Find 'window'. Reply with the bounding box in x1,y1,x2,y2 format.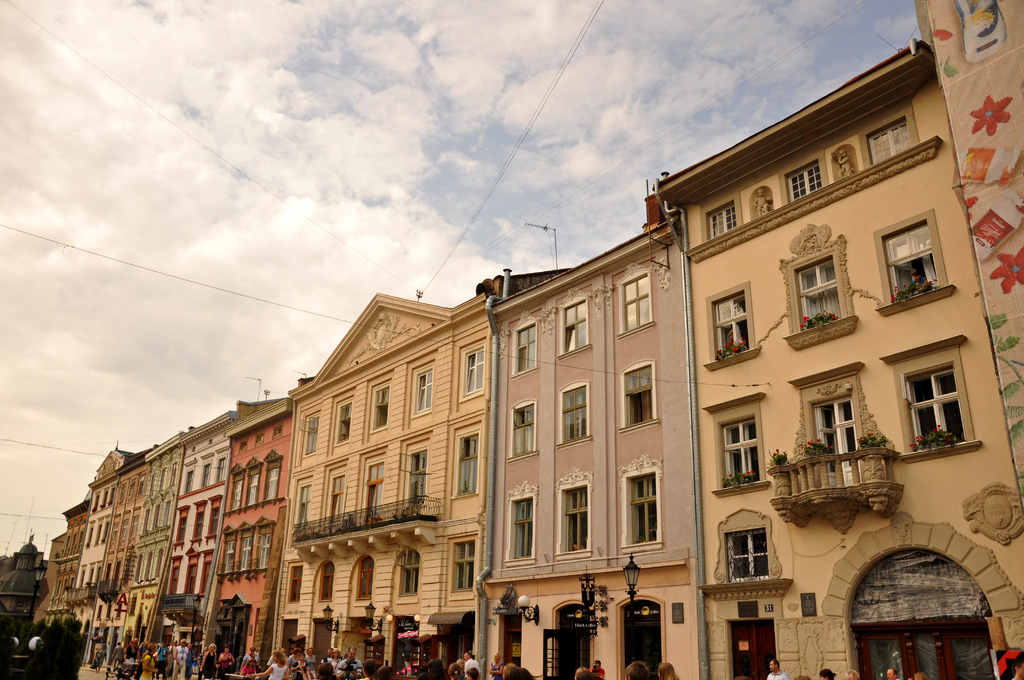
701,203,736,250.
